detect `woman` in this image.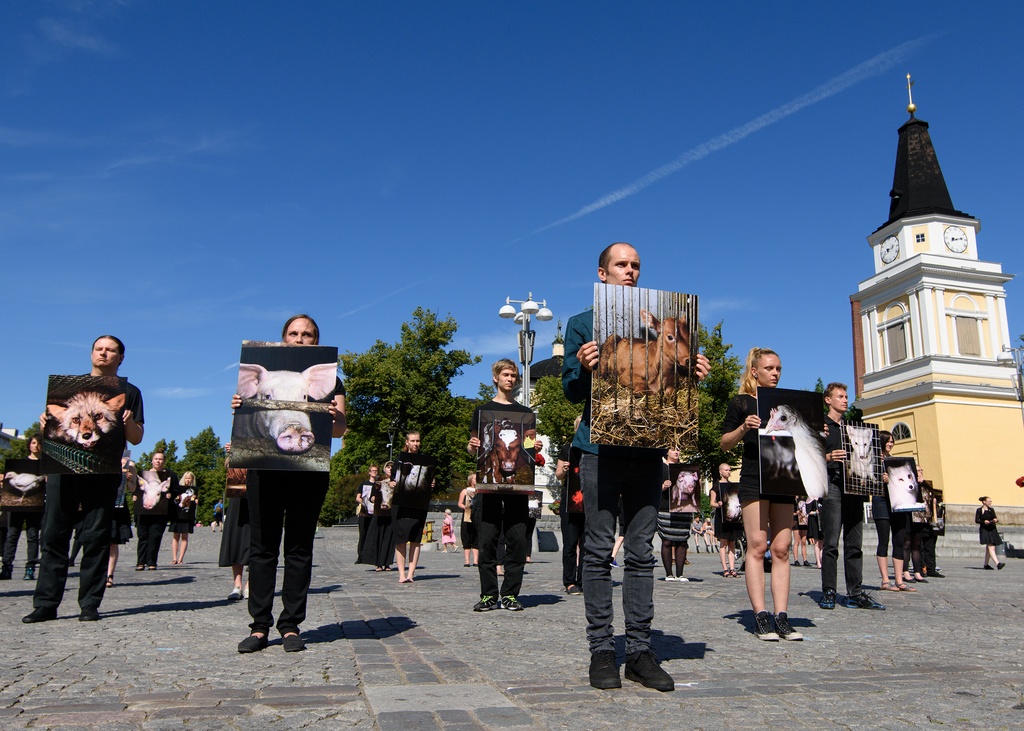
Detection: Rect(973, 493, 1007, 575).
